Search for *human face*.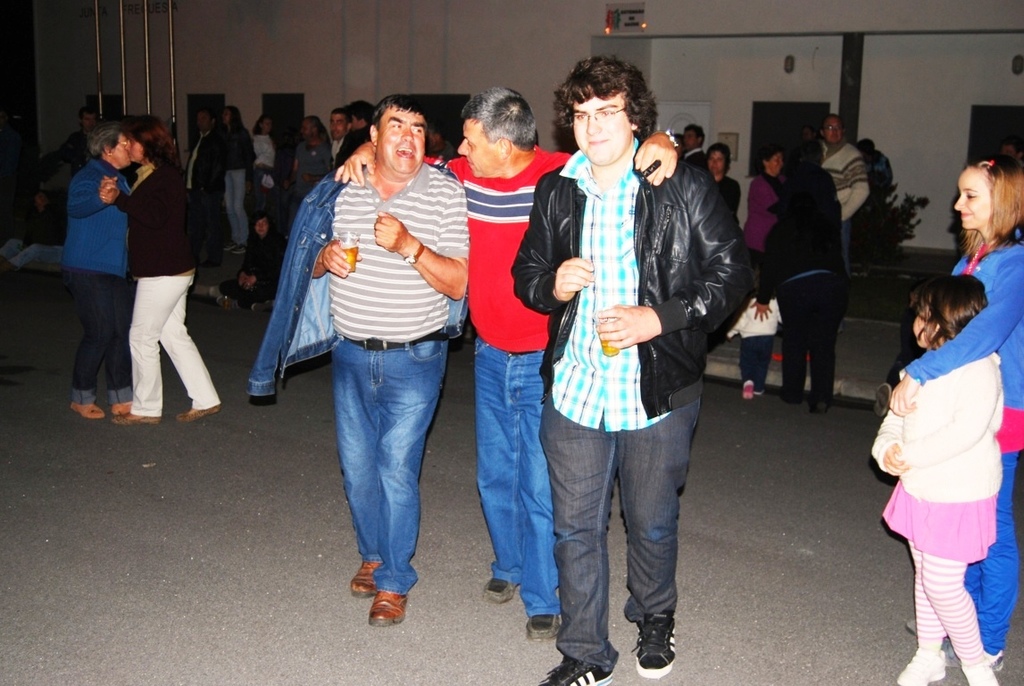
Found at 456, 120, 504, 175.
